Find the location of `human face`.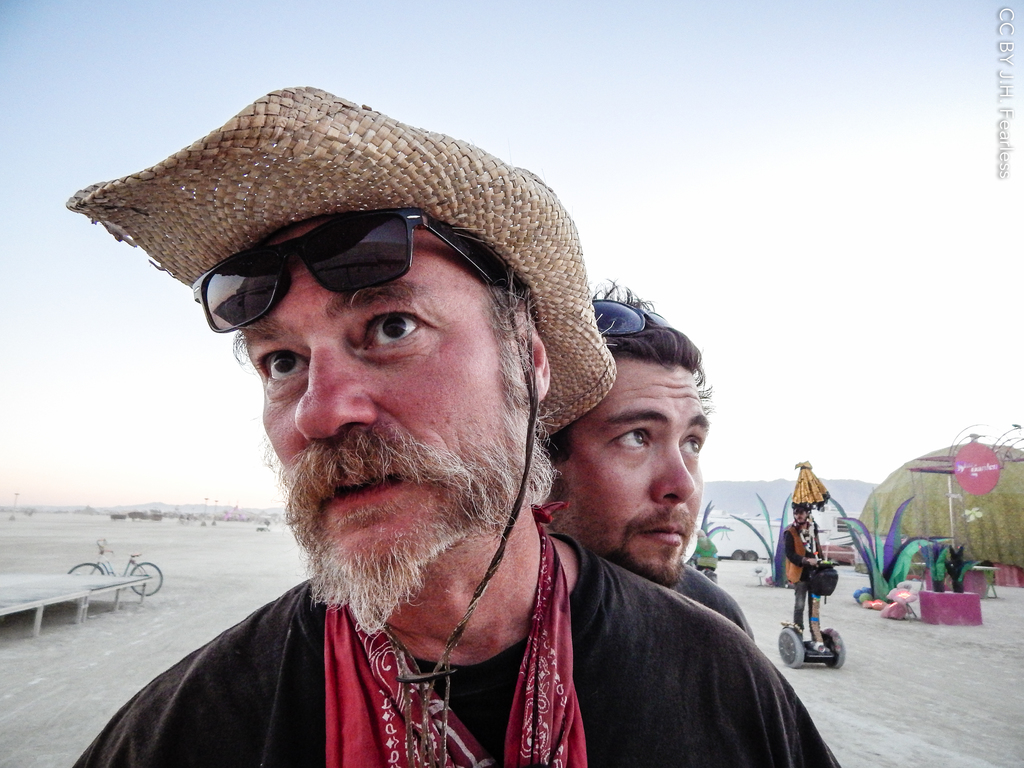
Location: {"left": 196, "top": 213, "right": 535, "bottom": 595}.
